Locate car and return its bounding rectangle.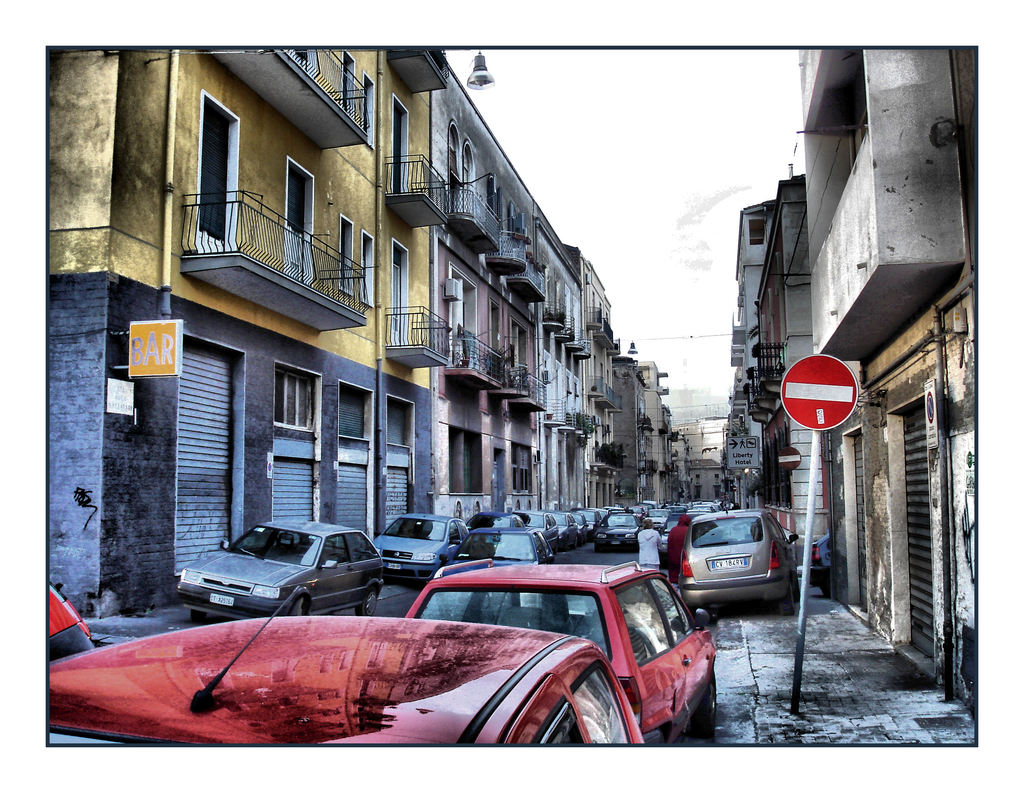
detection(28, 584, 652, 788).
